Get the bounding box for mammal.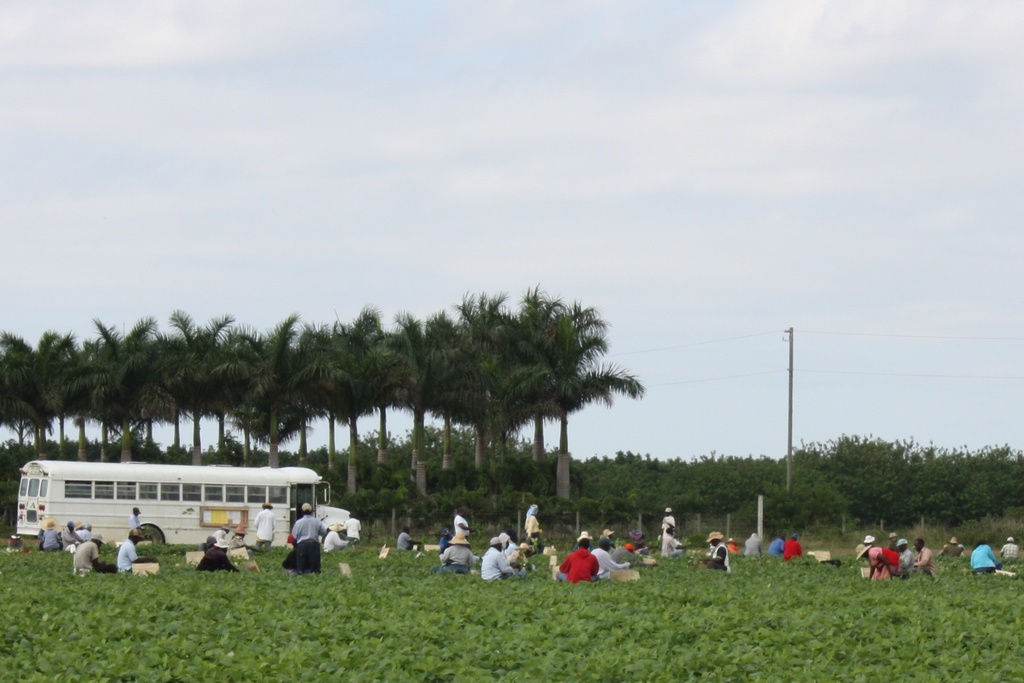
[71, 534, 113, 573].
